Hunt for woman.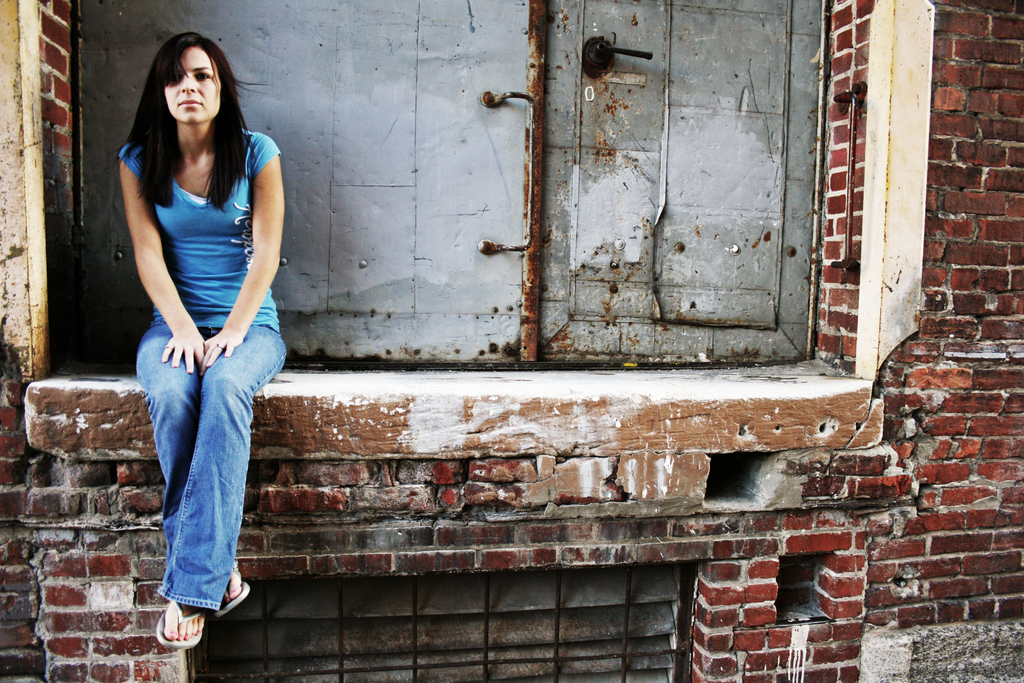
Hunted down at crop(115, 13, 271, 628).
